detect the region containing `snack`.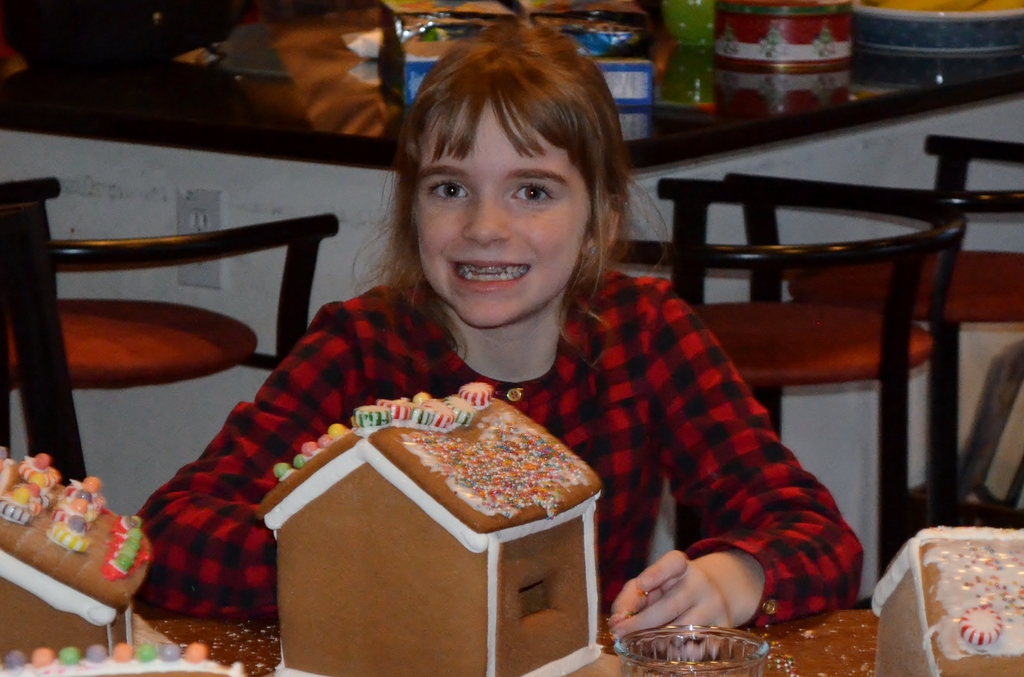
x1=0 y1=365 x2=1023 y2=676.
